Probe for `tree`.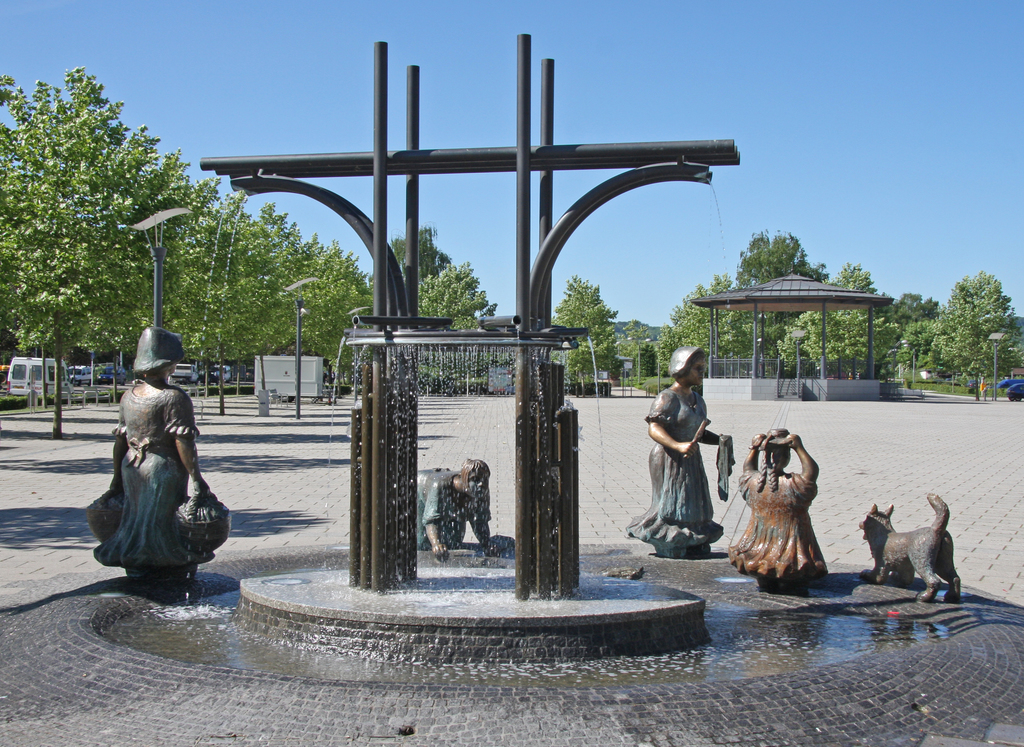
Probe result: {"left": 541, "top": 272, "right": 623, "bottom": 398}.
